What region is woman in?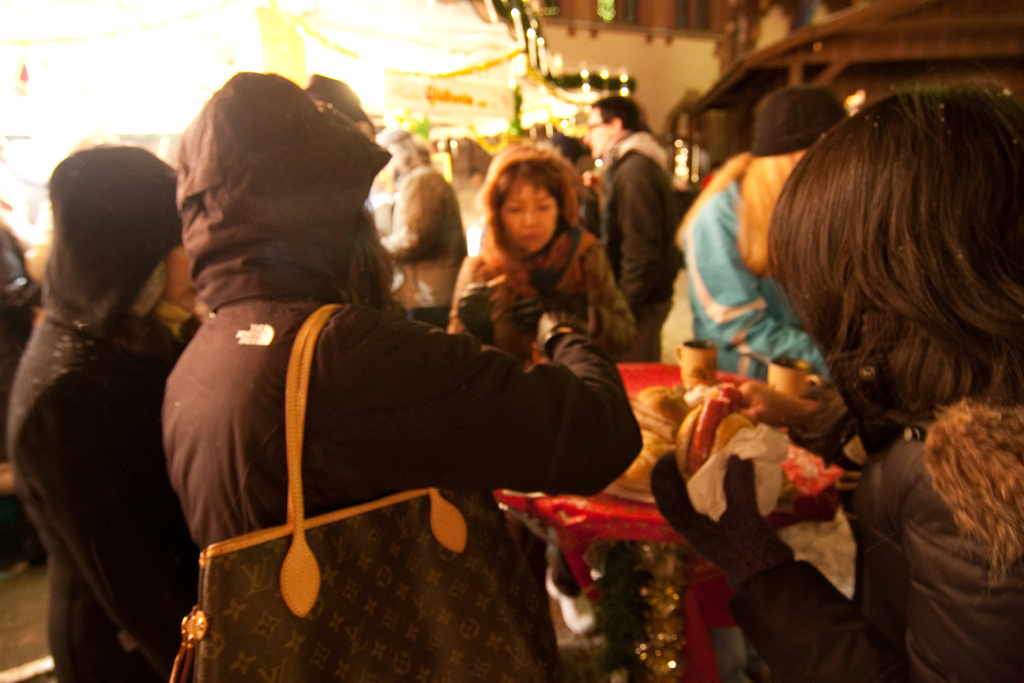
pyautogui.locateOnScreen(163, 64, 648, 682).
